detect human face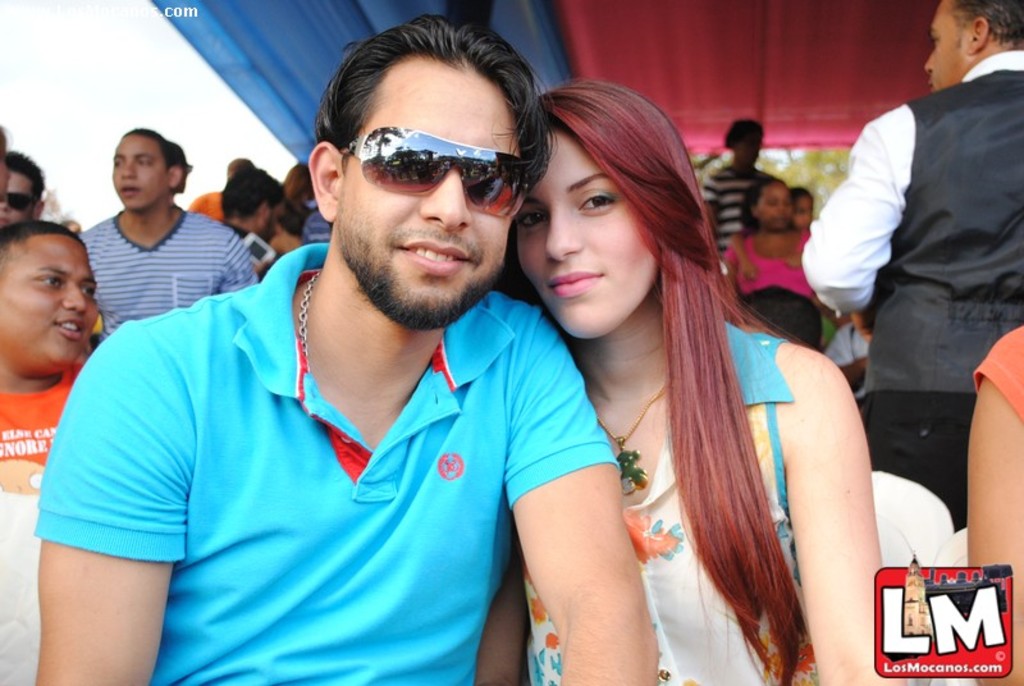
pyautogui.locateOnScreen(228, 209, 271, 239)
